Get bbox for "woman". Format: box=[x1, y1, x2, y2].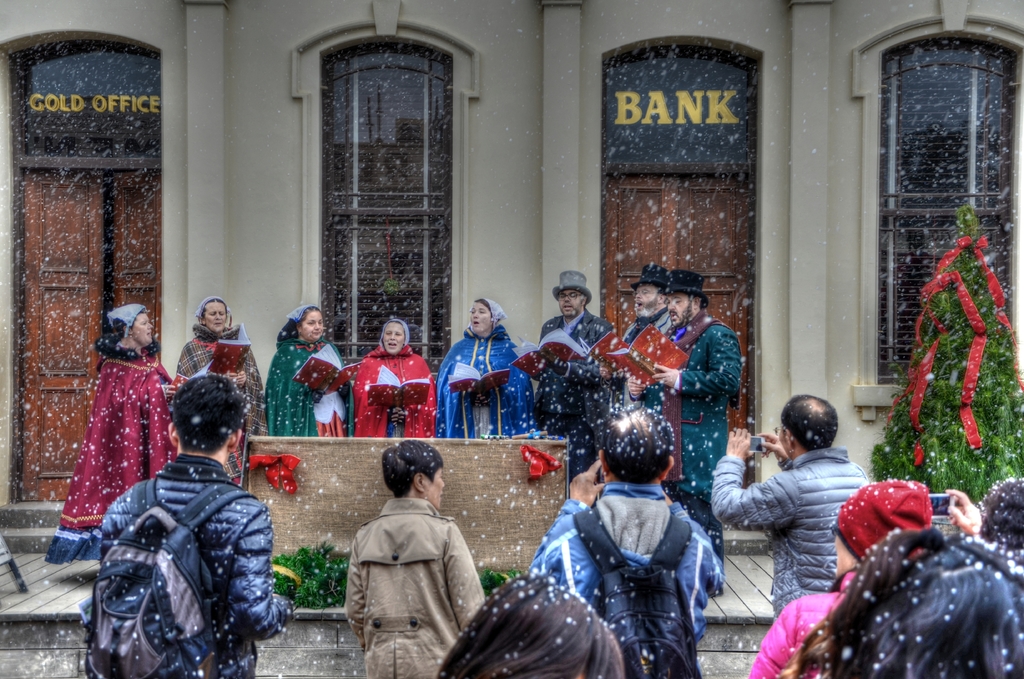
box=[178, 297, 268, 437].
